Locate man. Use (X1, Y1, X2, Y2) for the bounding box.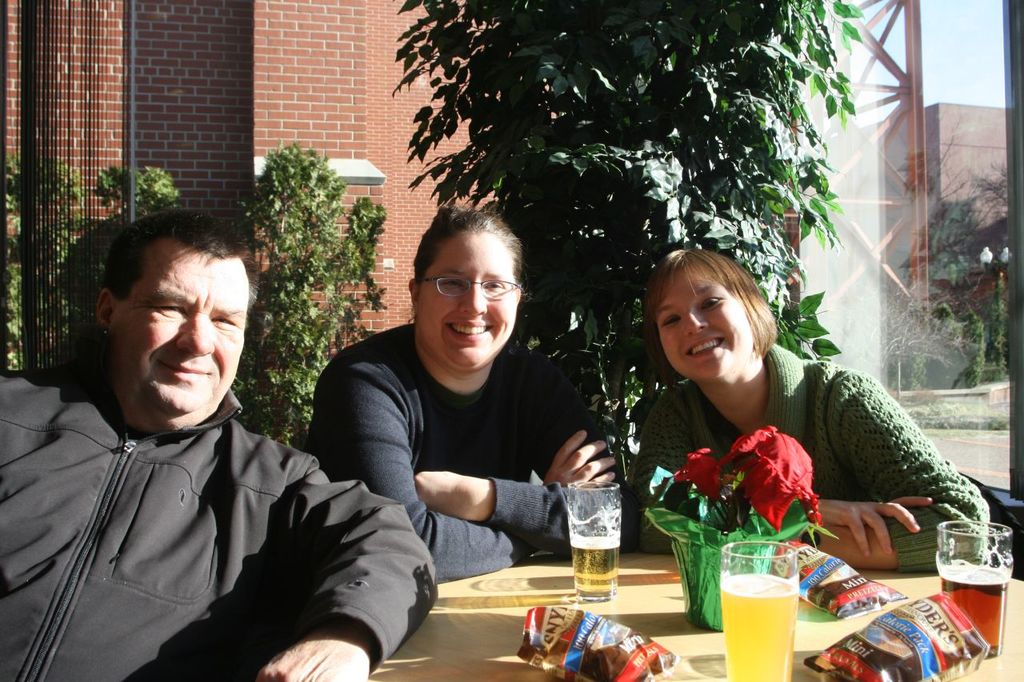
(10, 208, 392, 668).
